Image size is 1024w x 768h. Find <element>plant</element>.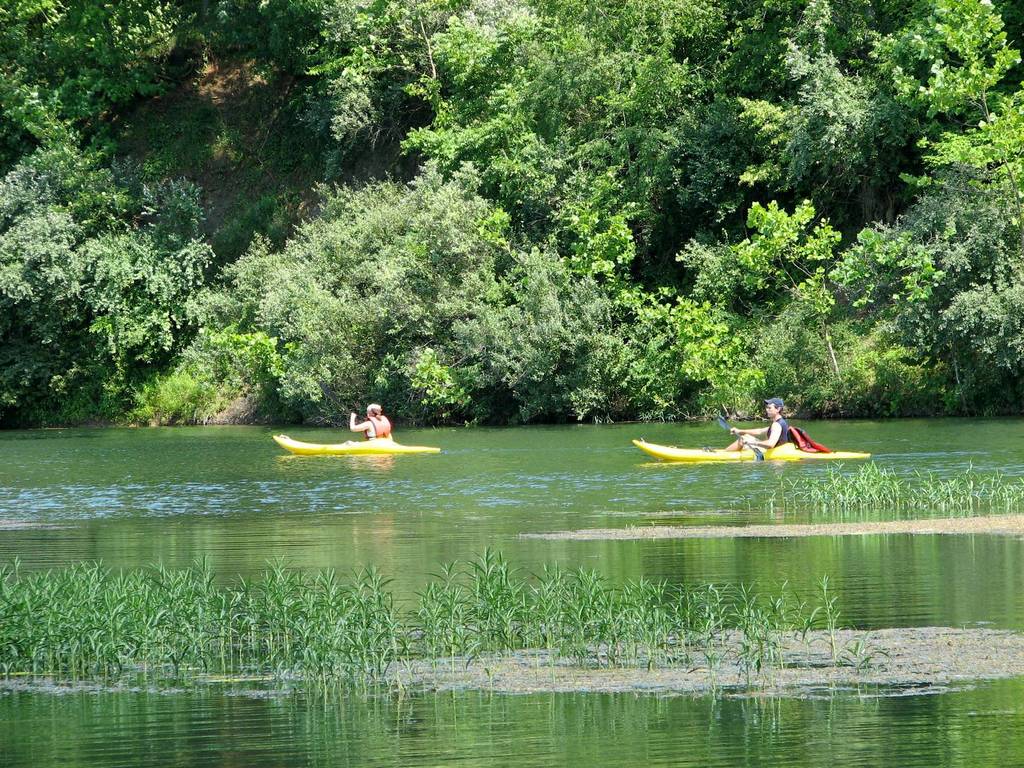
796,570,858,662.
